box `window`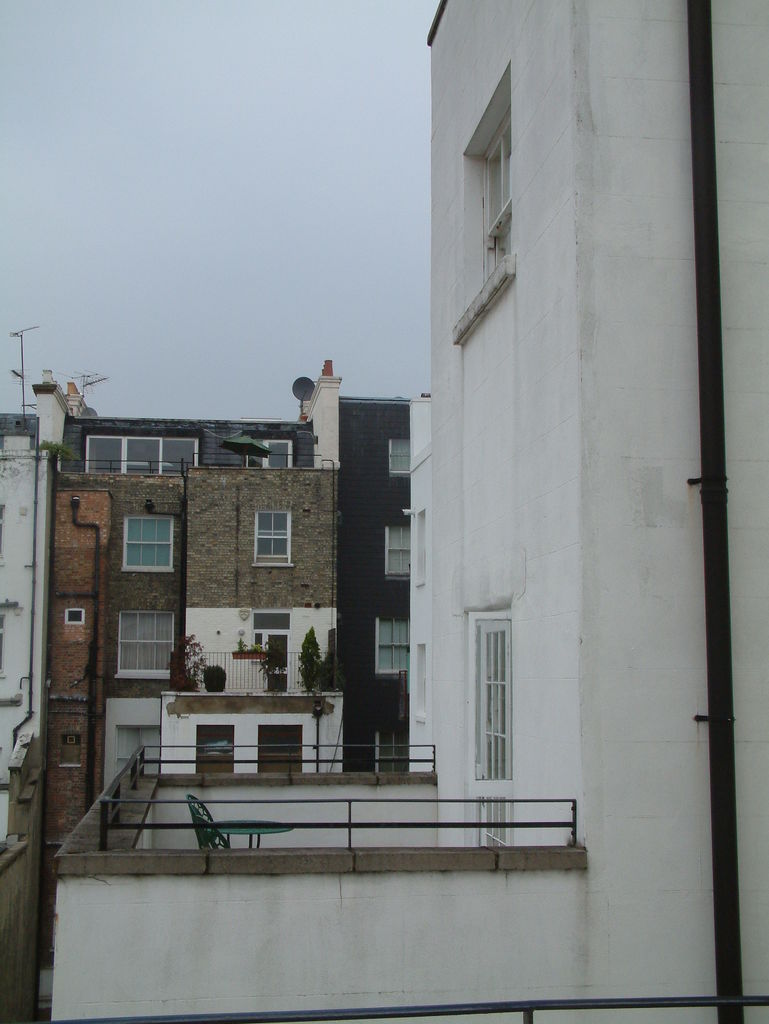
[120,515,179,569]
